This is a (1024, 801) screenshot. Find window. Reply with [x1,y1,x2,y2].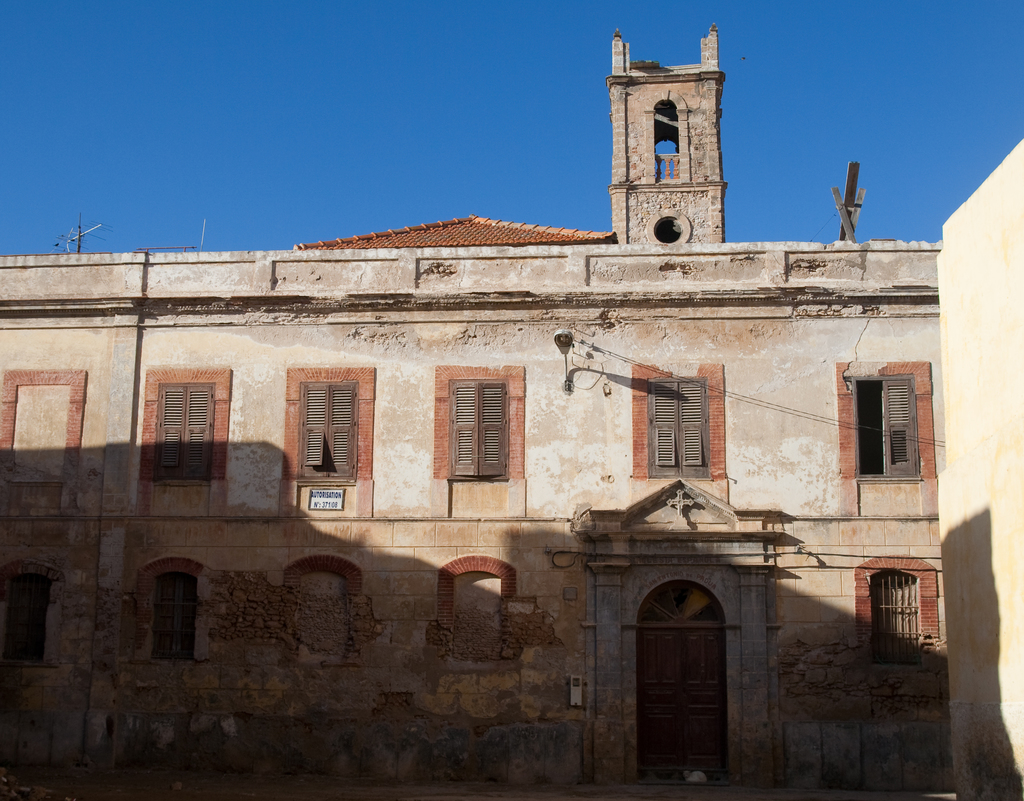
[828,357,938,477].
